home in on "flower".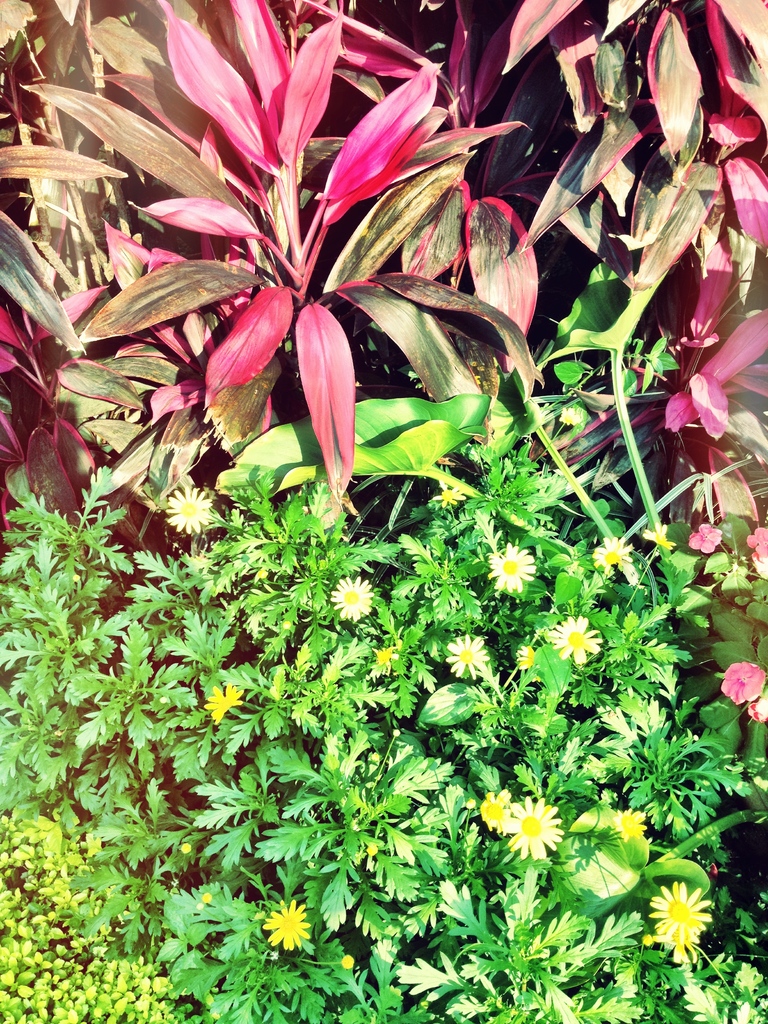
Homed in at detection(427, 483, 467, 509).
